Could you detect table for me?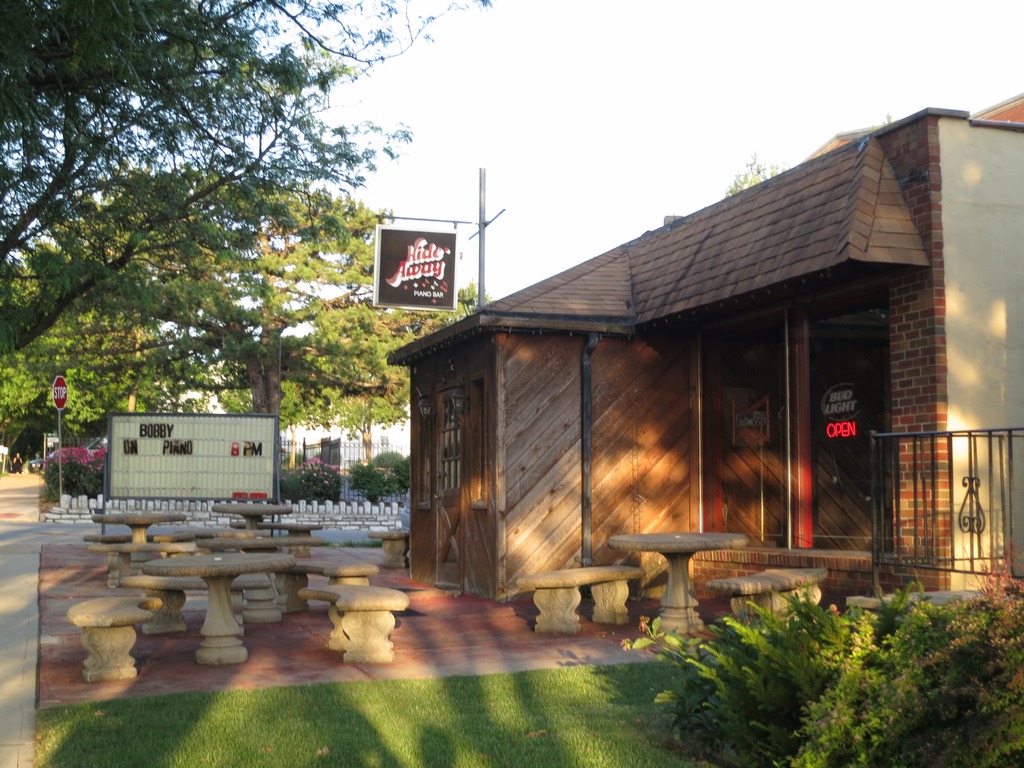
Detection result: 196 537 323 556.
